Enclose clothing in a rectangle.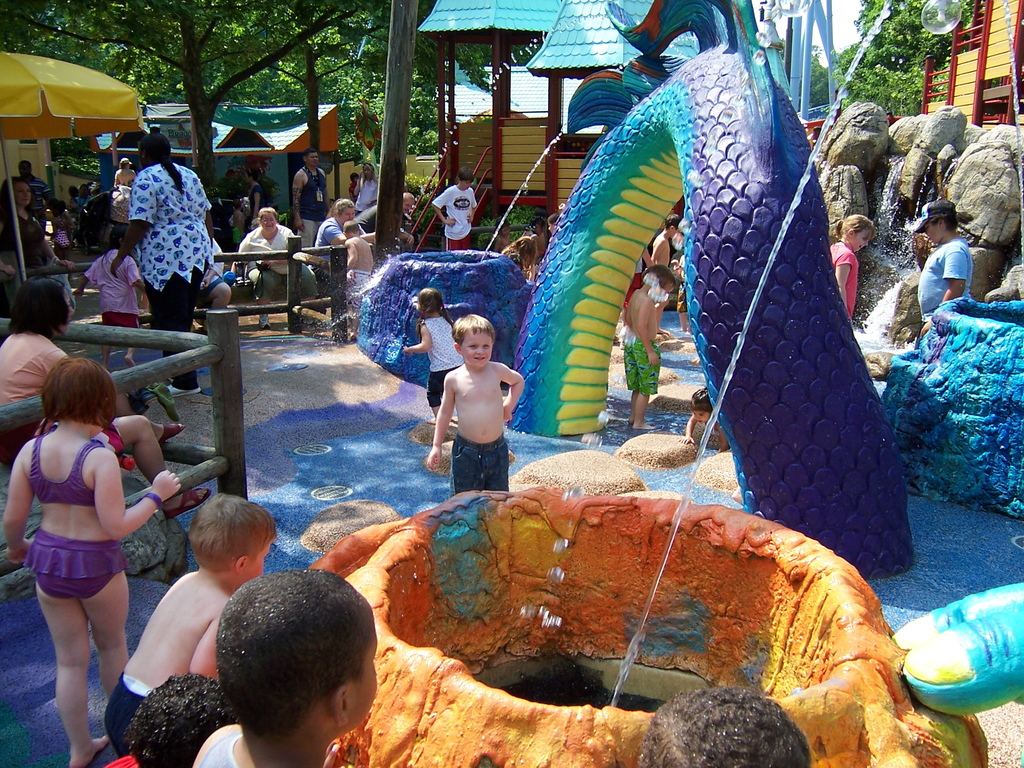
x1=129, y1=162, x2=212, y2=392.
